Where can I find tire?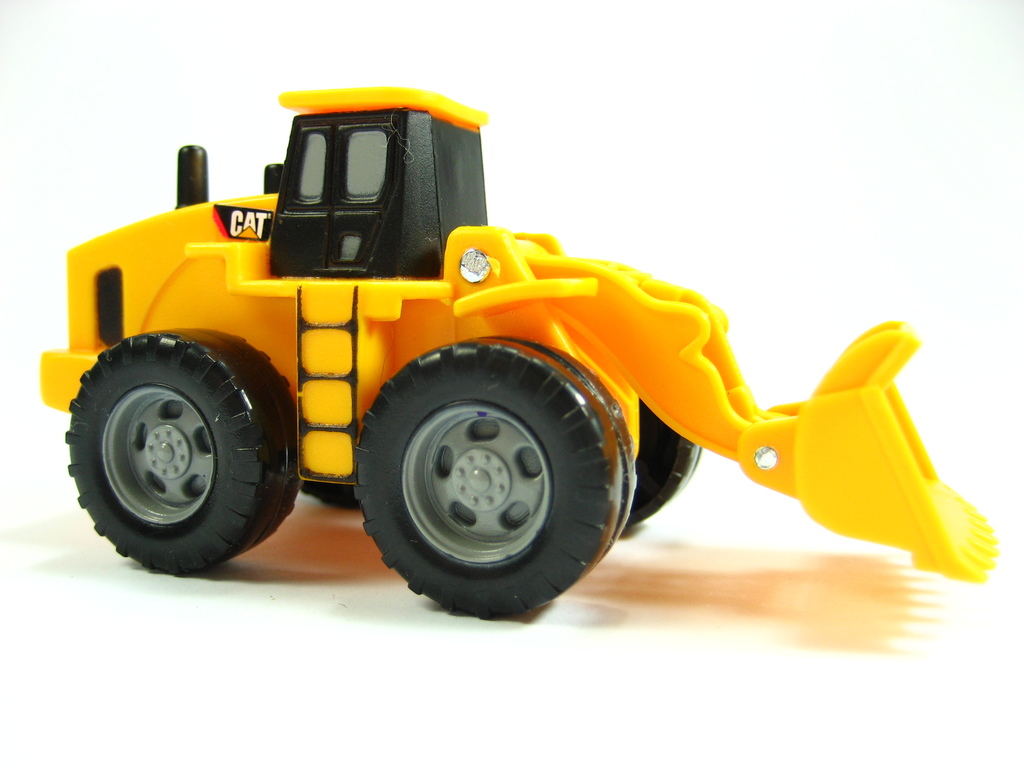
You can find it at box(622, 399, 703, 524).
